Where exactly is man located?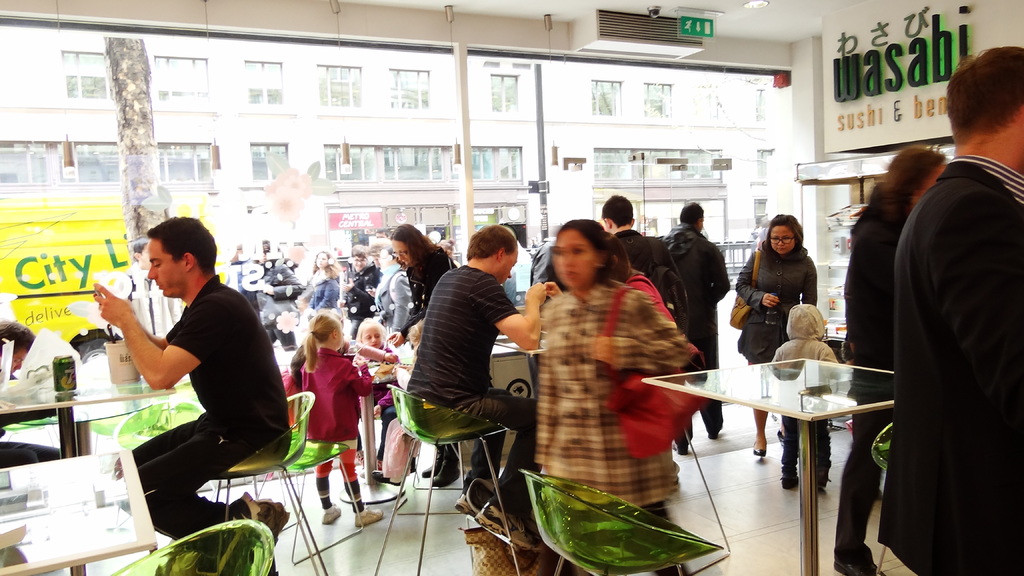
Its bounding box is [664, 203, 731, 452].
